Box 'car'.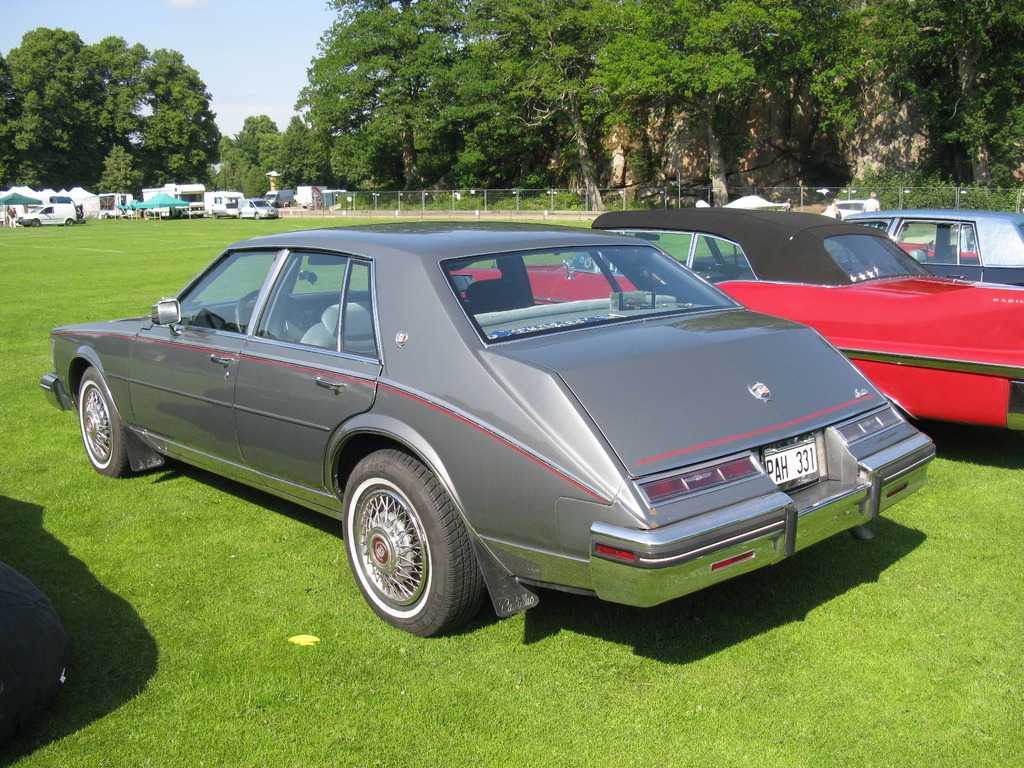
l=842, t=211, r=1023, b=266.
